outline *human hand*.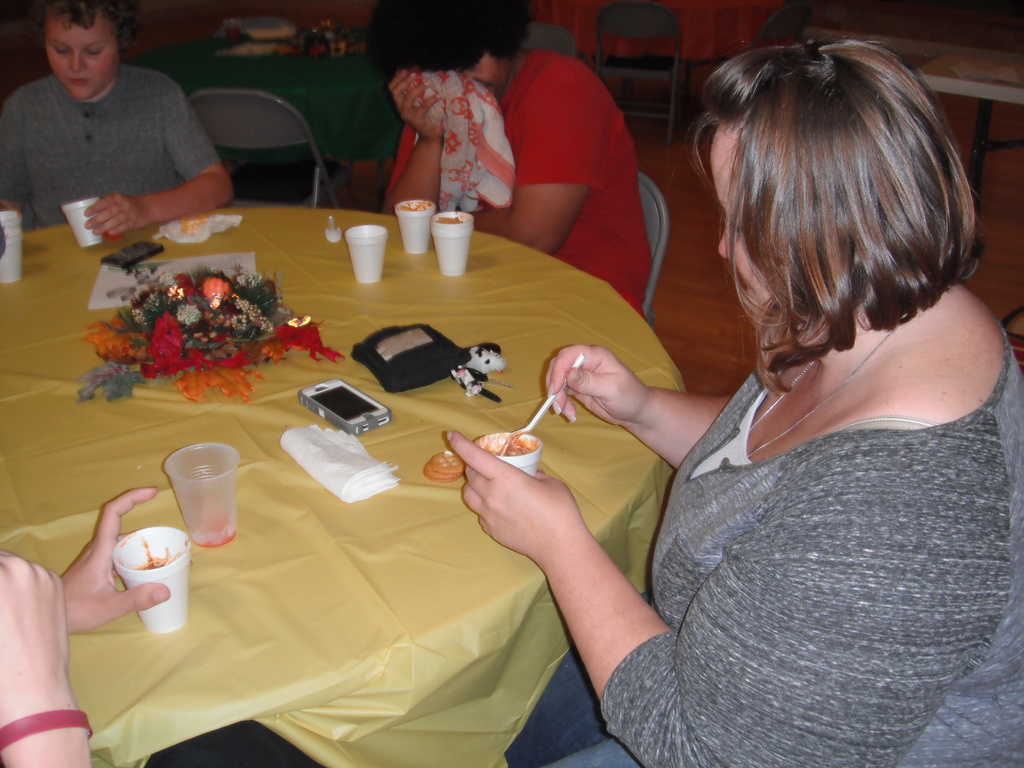
Outline: {"x1": 550, "y1": 346, "x2": 659, "y2": 433}.
